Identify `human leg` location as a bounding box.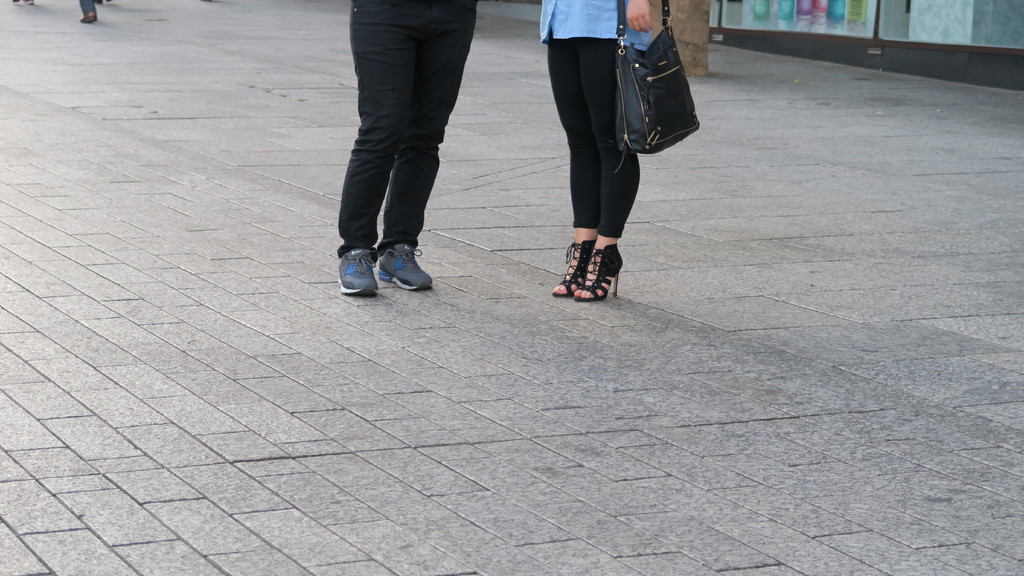
[335, 0, 409, 294].
